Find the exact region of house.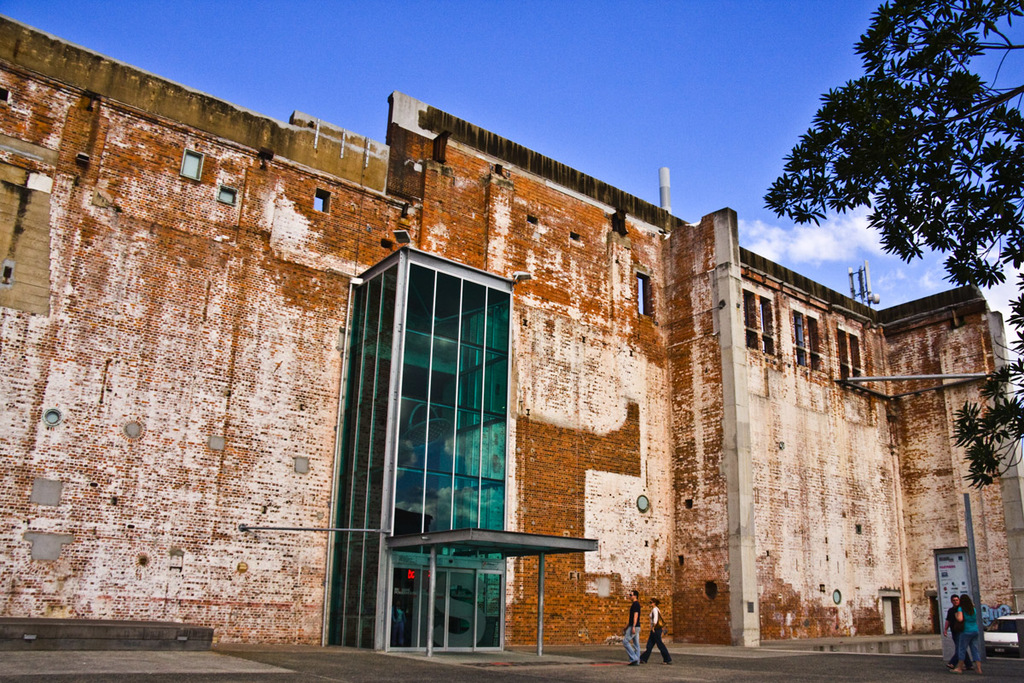
Exact region: x1=0 y1=11 x2=1023 y2=651.
